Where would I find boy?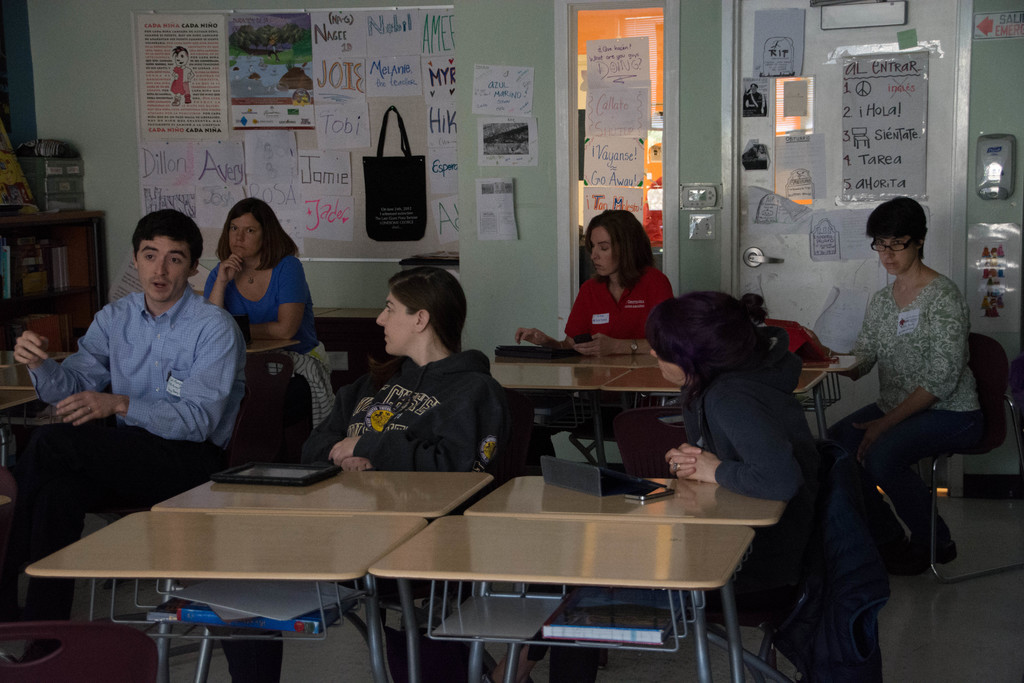
At (x1=172, y1=44, x2=194, y2=106).
